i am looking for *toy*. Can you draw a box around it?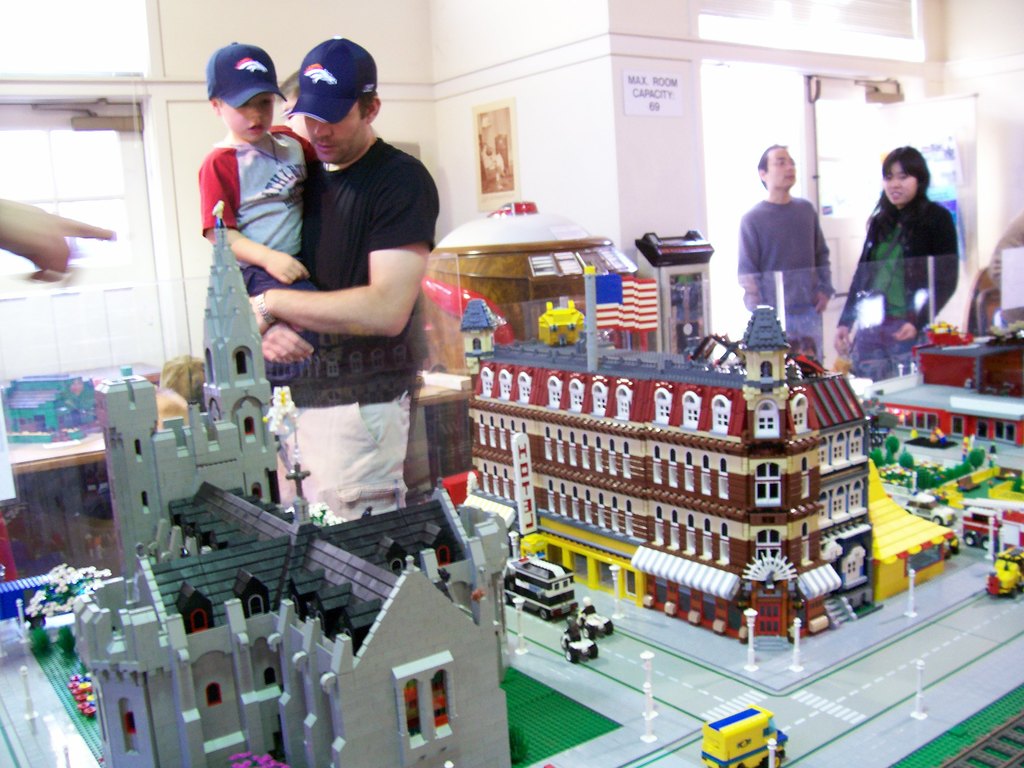
Sure, the bounding box is (0,375,104,442).
